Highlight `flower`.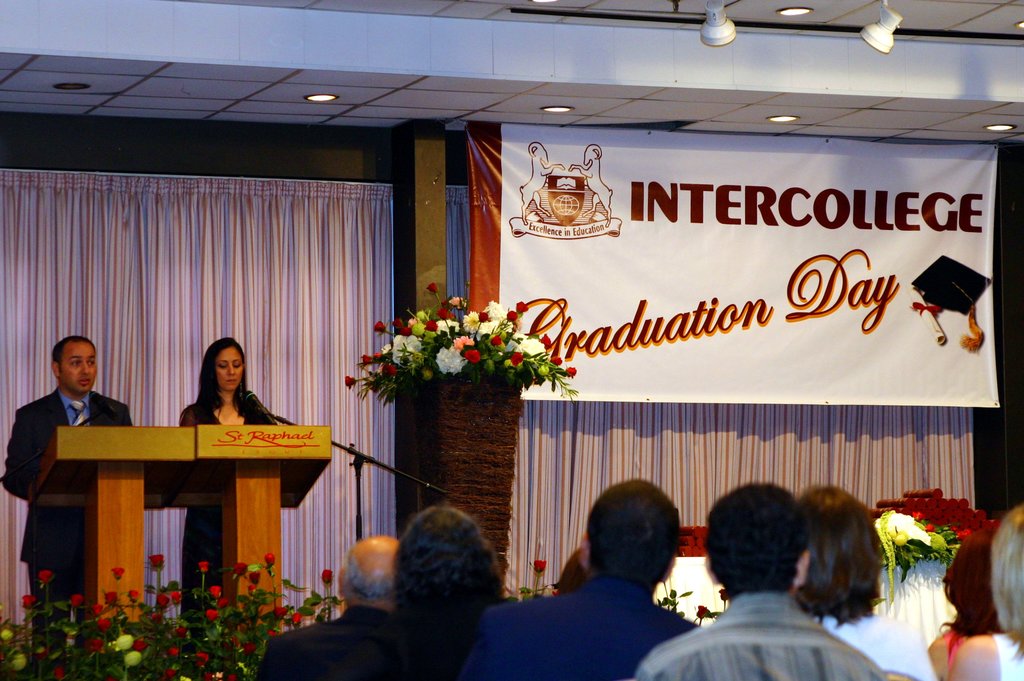
Highlighted region: {"left": 86, "top": 637, "right": 104, "bottom": 652}.
